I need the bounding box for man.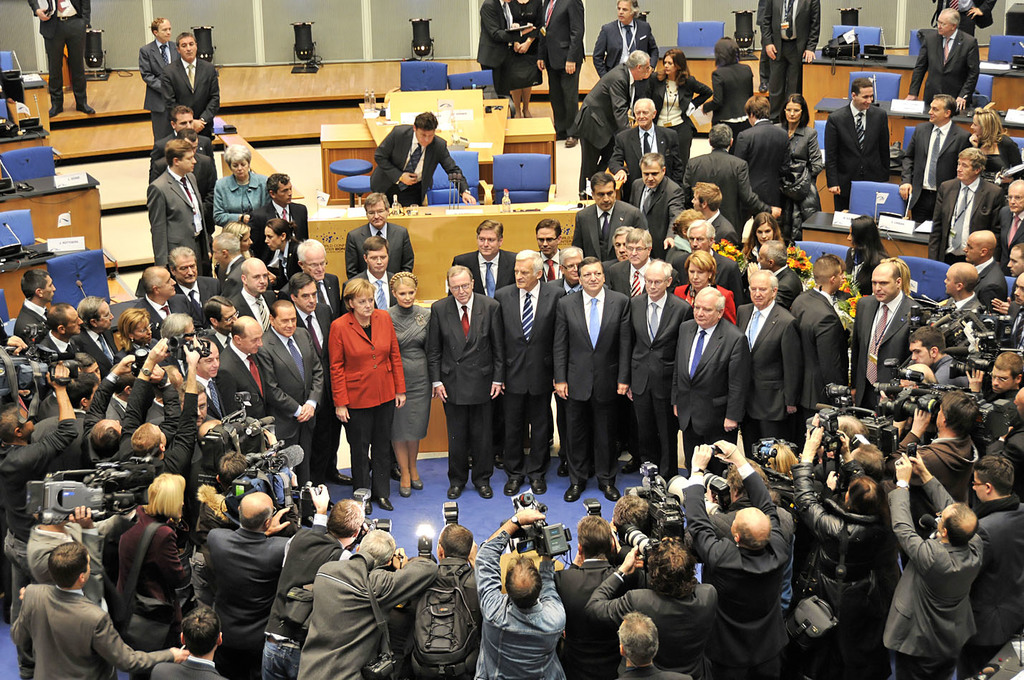
Here it is: <region>29, 0, 100, 122</region>.
